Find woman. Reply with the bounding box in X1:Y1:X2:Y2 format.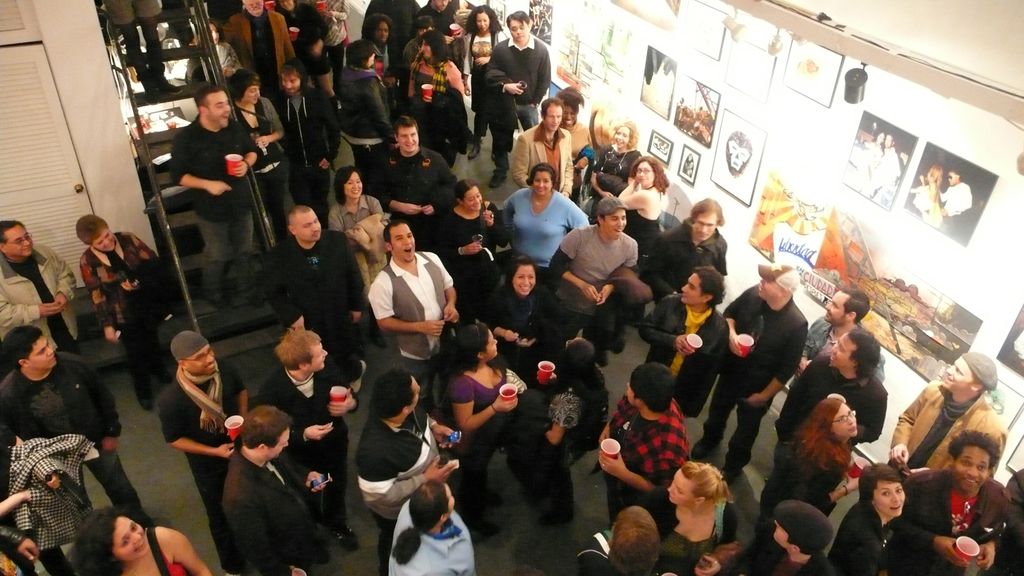
76:216:168:419.
